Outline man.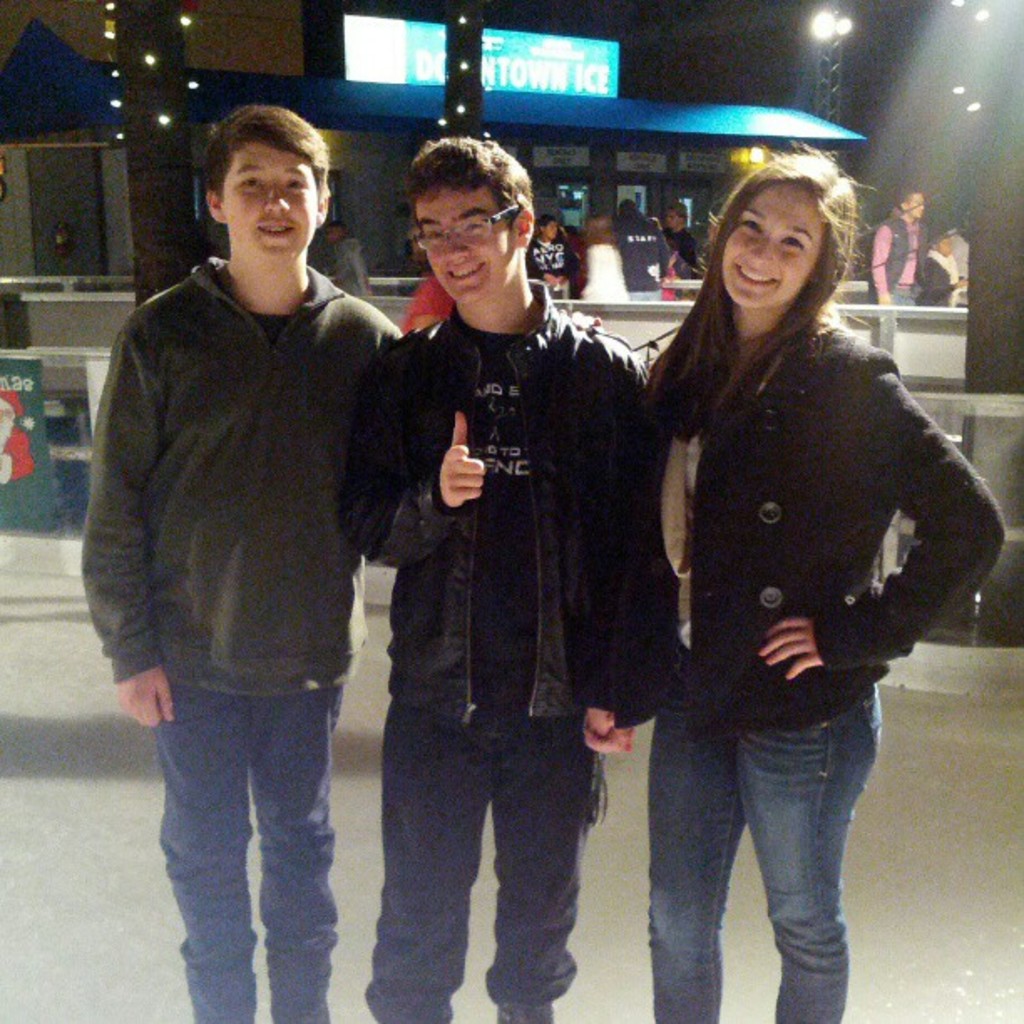
Outline: bbox=[862, 179, 927, 303].
